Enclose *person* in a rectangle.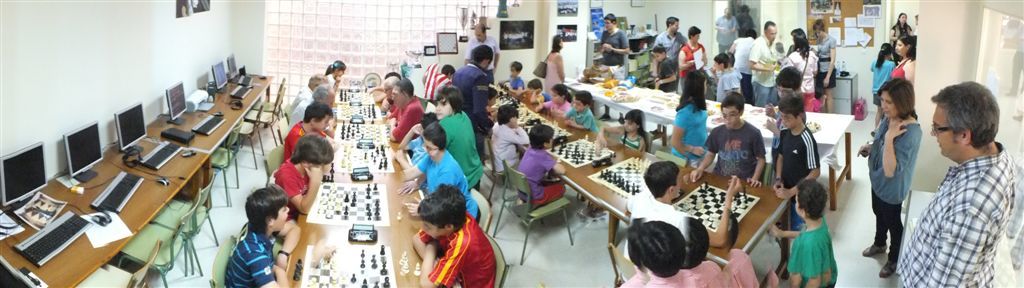
l=446, t=41, r=494, b=158.
